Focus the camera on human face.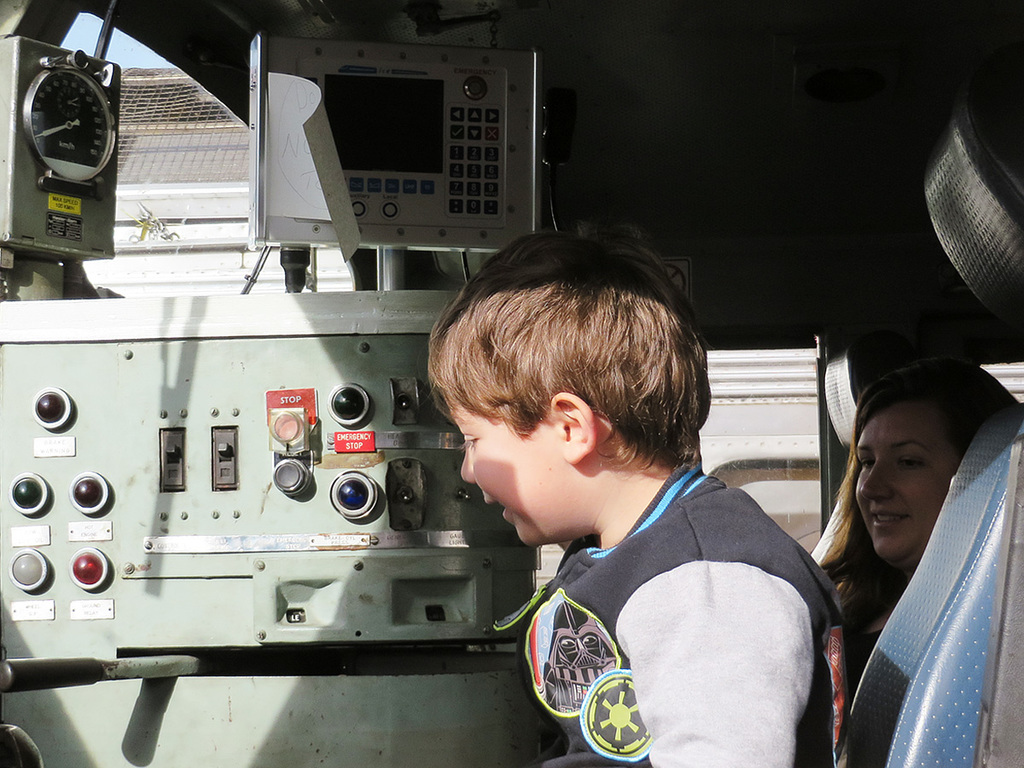
Focus region: [855, 403, 962, 578].
